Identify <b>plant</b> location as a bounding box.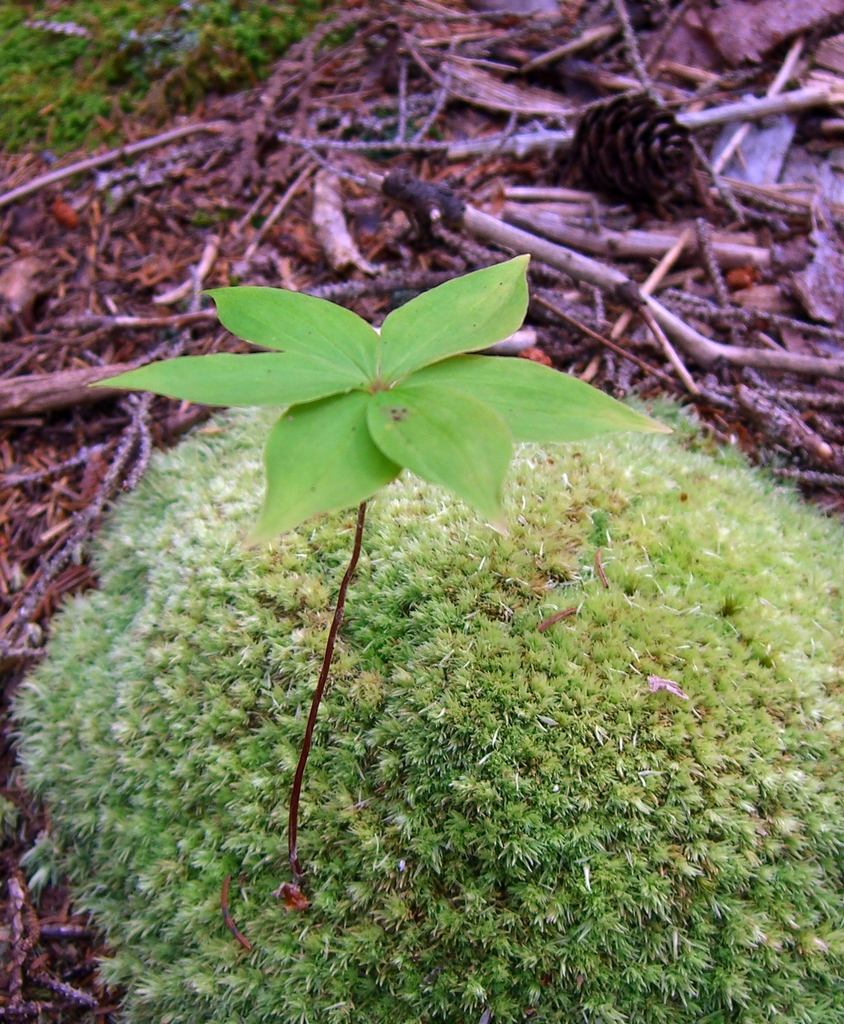
86:249:668:872.
